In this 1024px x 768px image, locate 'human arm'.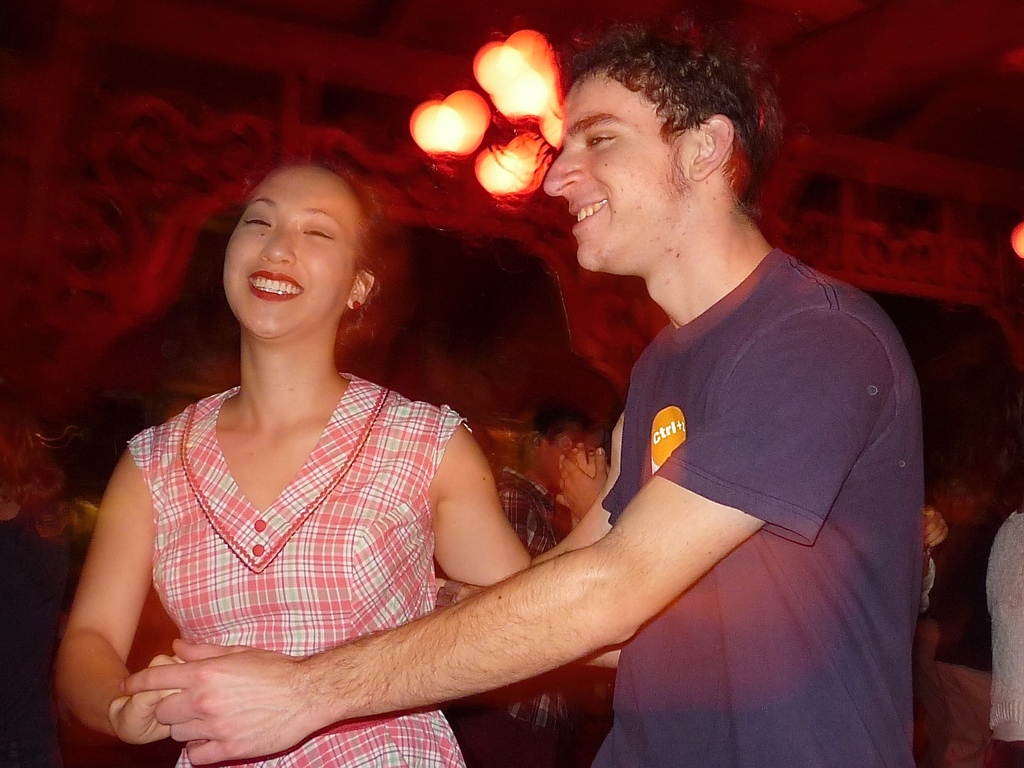
Bounding box: <box>433,284,871,728</box>.
